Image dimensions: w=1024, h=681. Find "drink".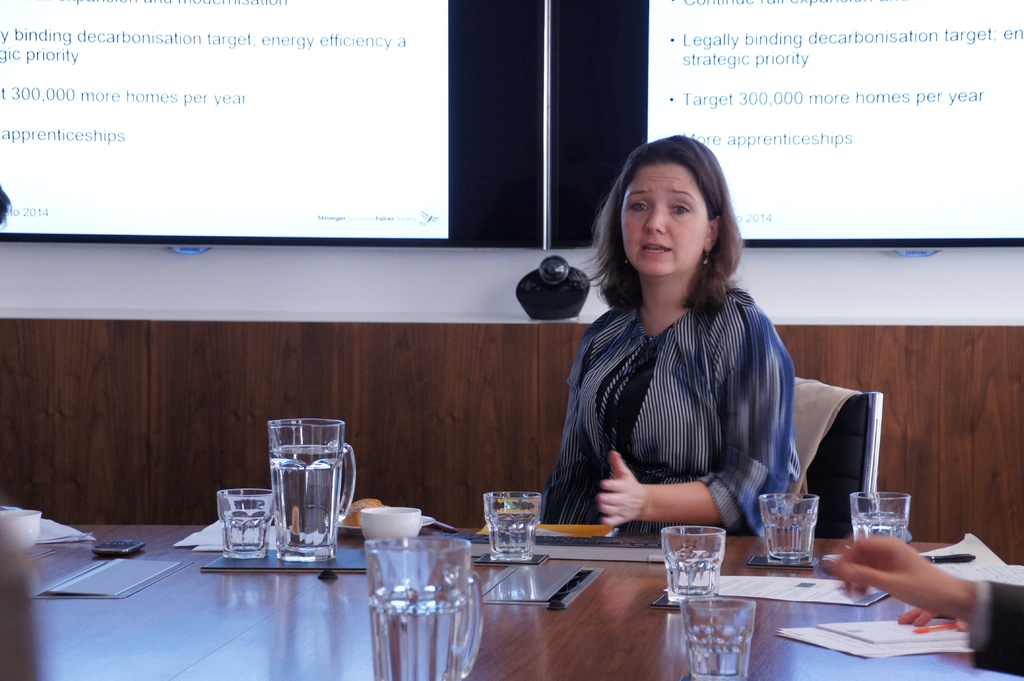
Rect(851, 512, 906, 543).
